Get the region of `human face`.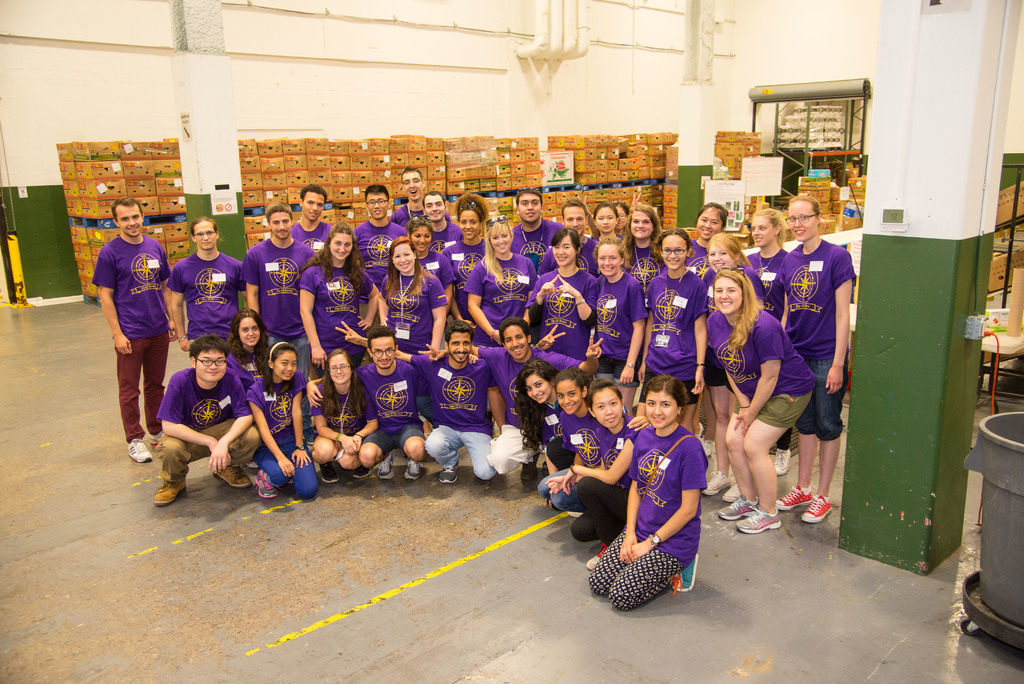
<bbox>328, 354, 351, 385</bbox>.
